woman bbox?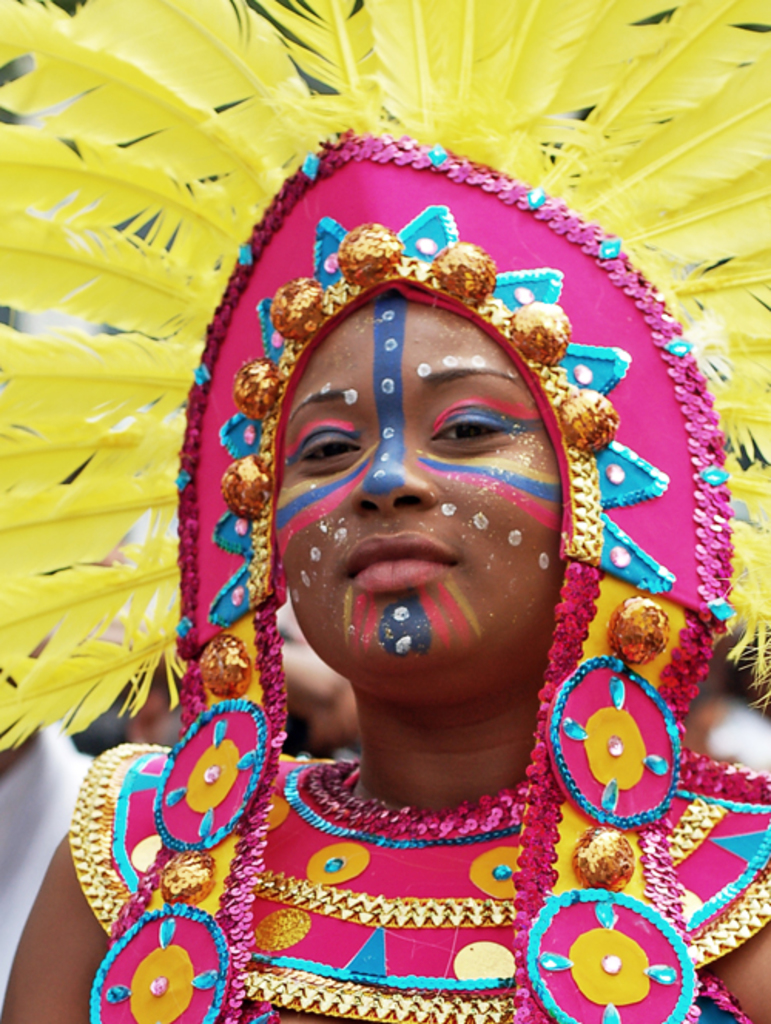
region(0, 0, 769, 1022)
